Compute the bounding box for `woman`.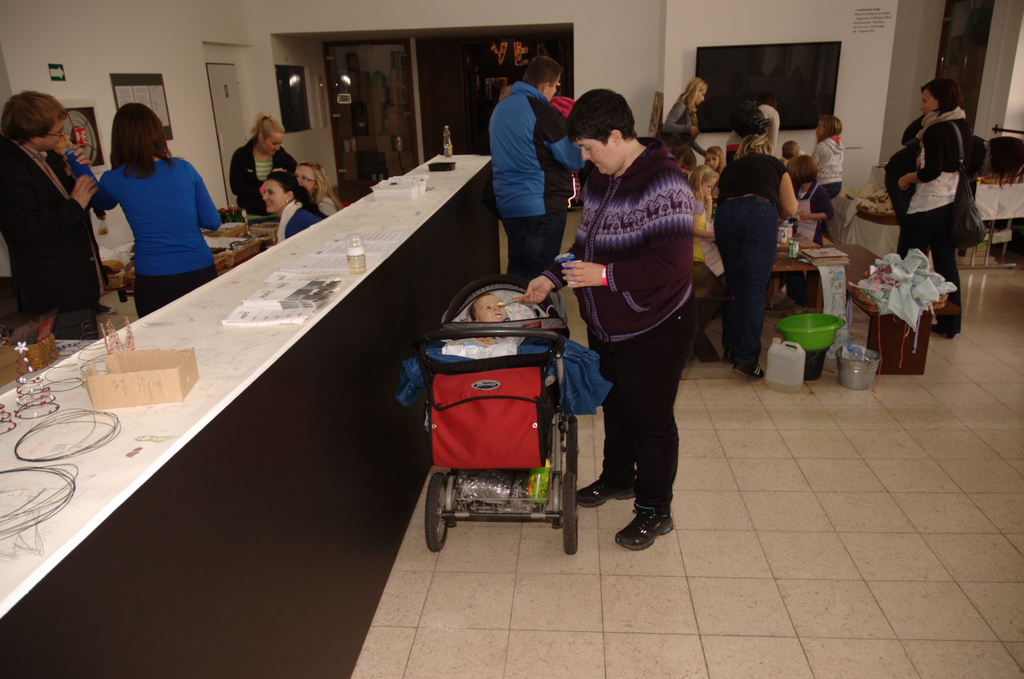
[left=227, top=112, right=295, bottom=211].
